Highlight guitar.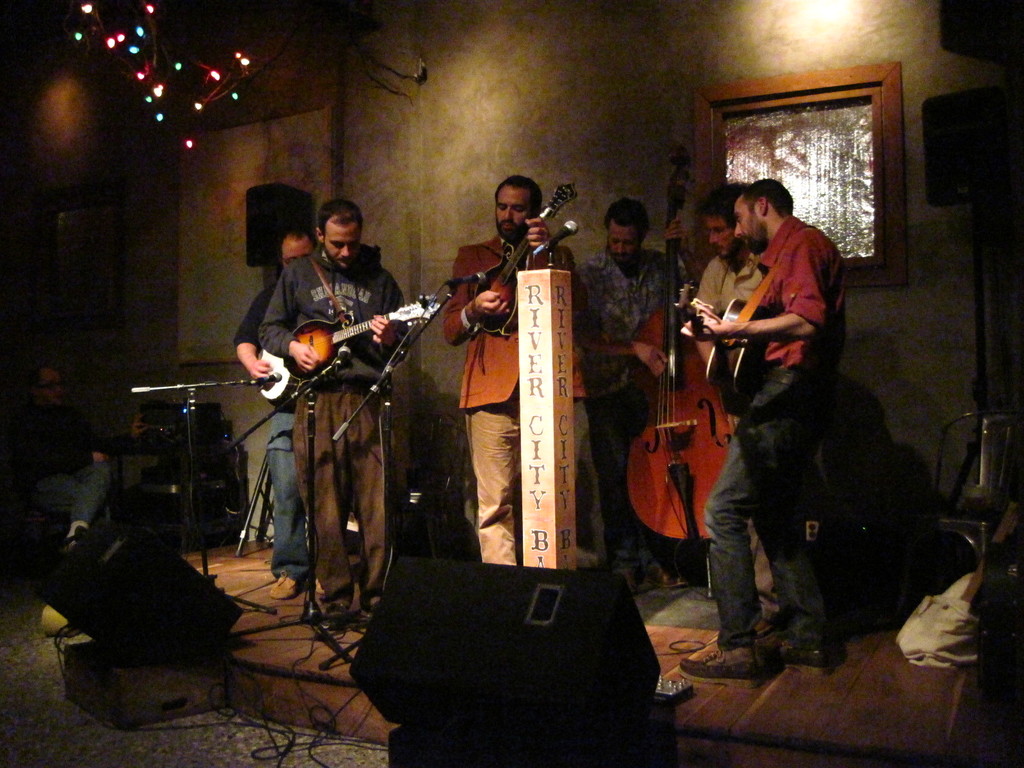
Highlighted region: {"x1": 278, "y1": 303, "x2": 442, "y2": 388}.
